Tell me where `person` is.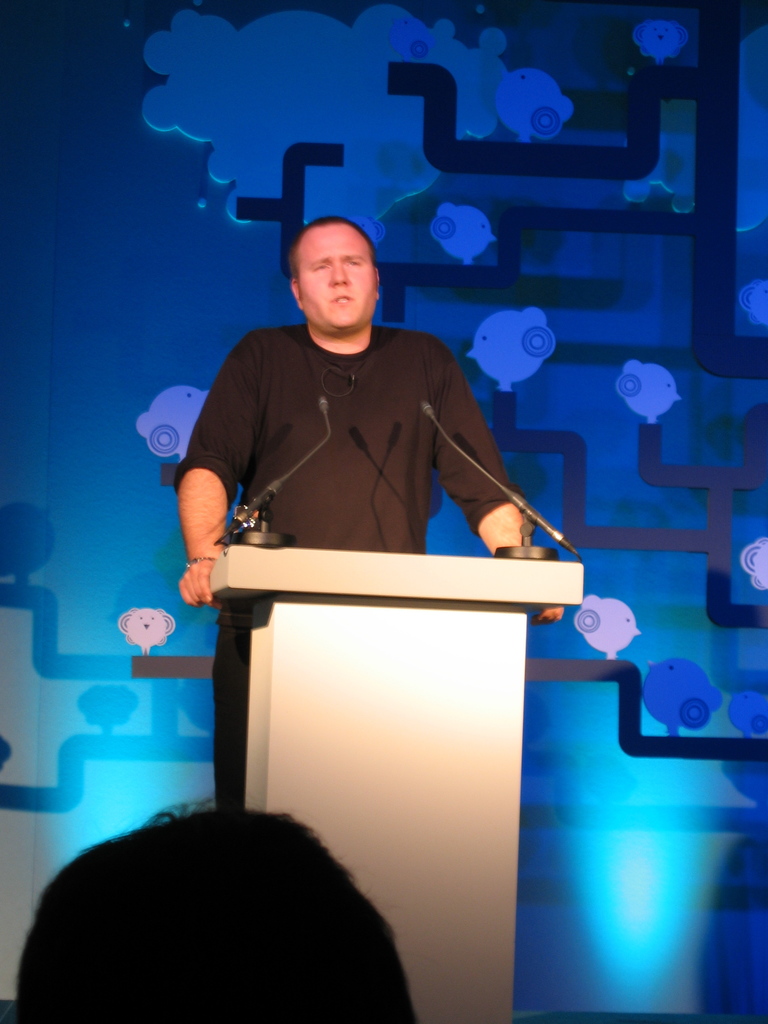
`person` is at 177,202,562,631.
